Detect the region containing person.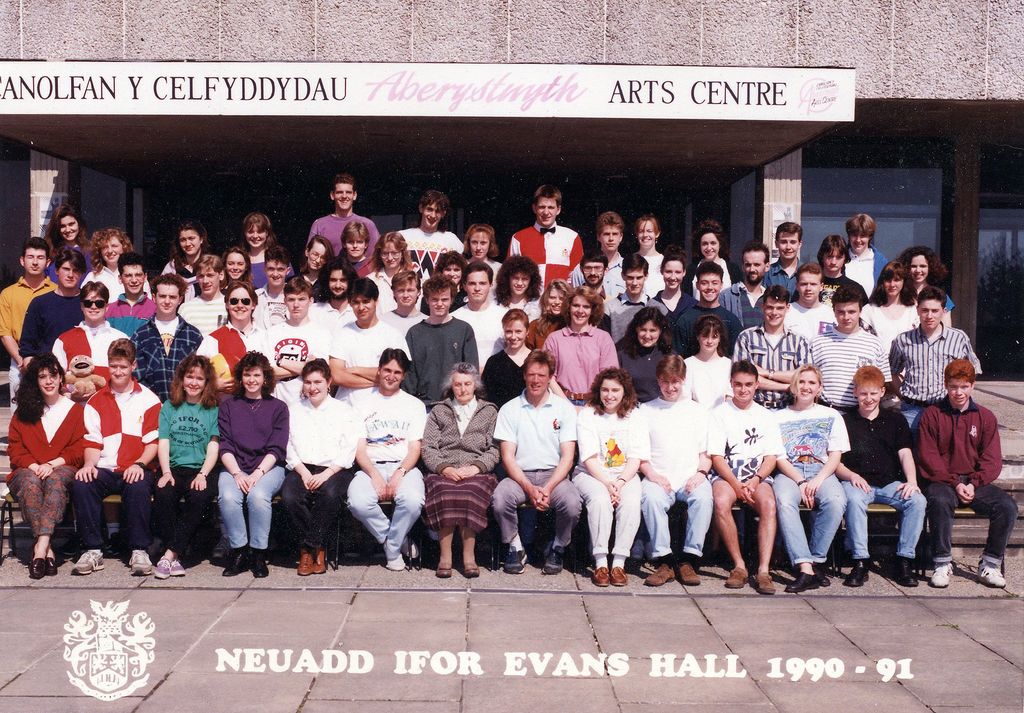
{"x1": 70, "y1": 338, "x2": 172, "y2": 580}.
